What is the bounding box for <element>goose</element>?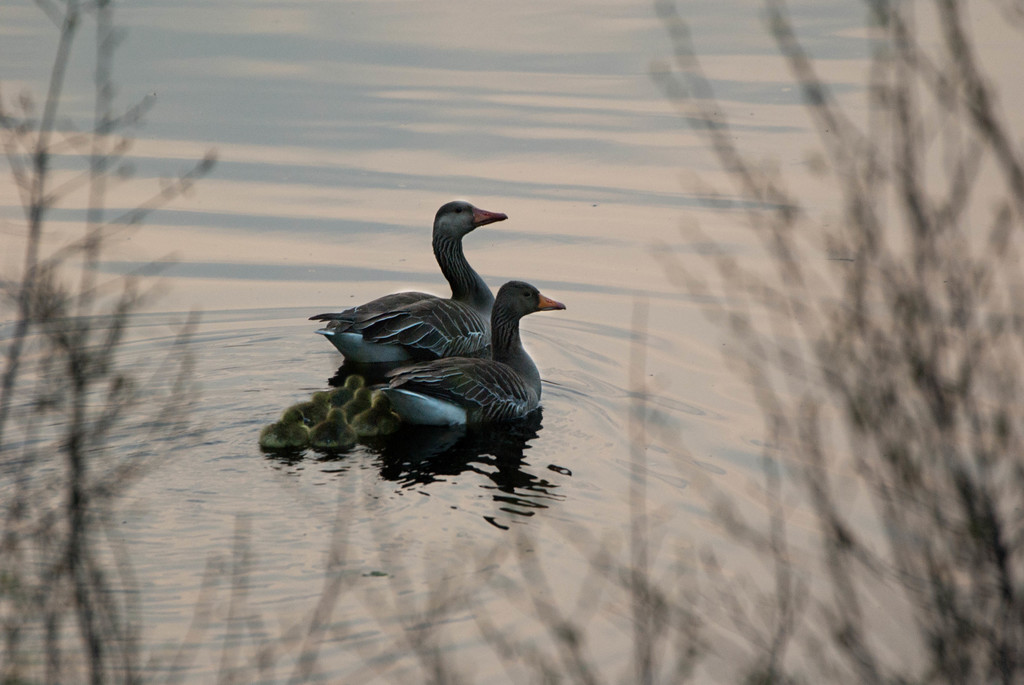
<box>323,400,362,443</box>.
